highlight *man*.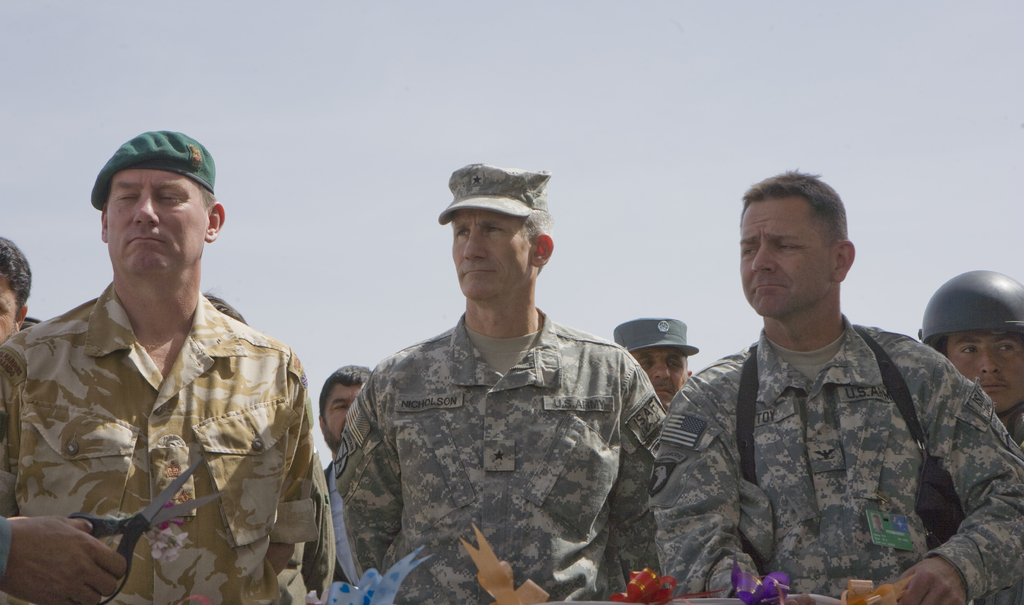
Highlighted region: {"x1": 652, "y1": 164, "x2": 1023, "y2": 604}.
